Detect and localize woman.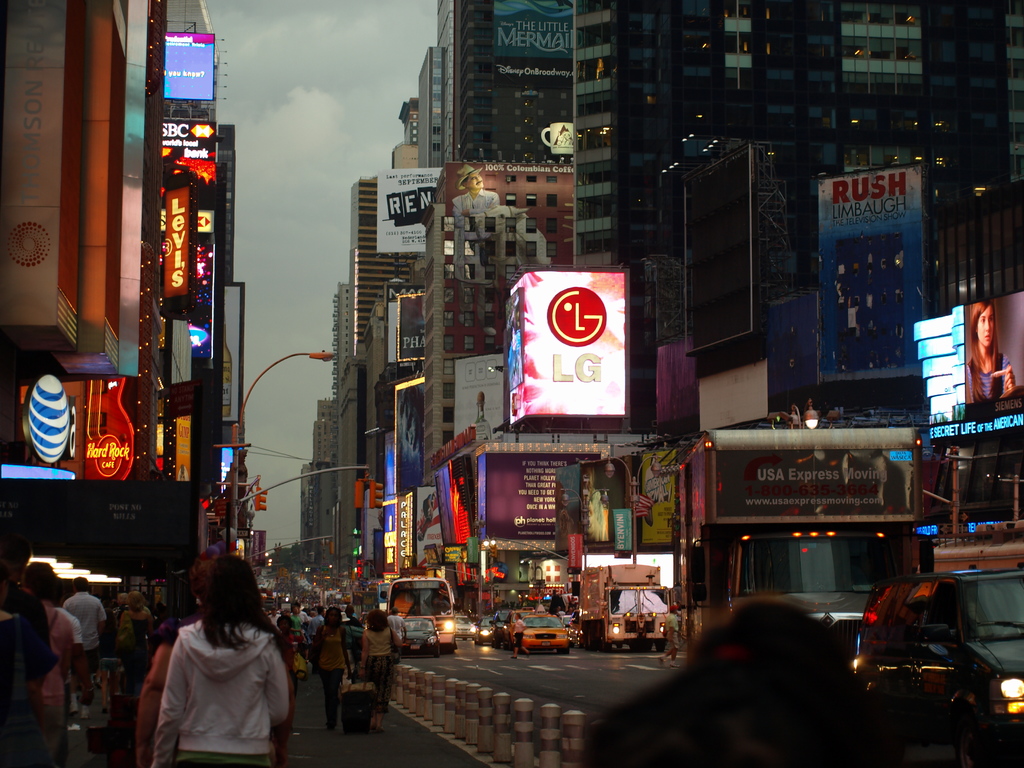
Localized at 161 563 291 754.
